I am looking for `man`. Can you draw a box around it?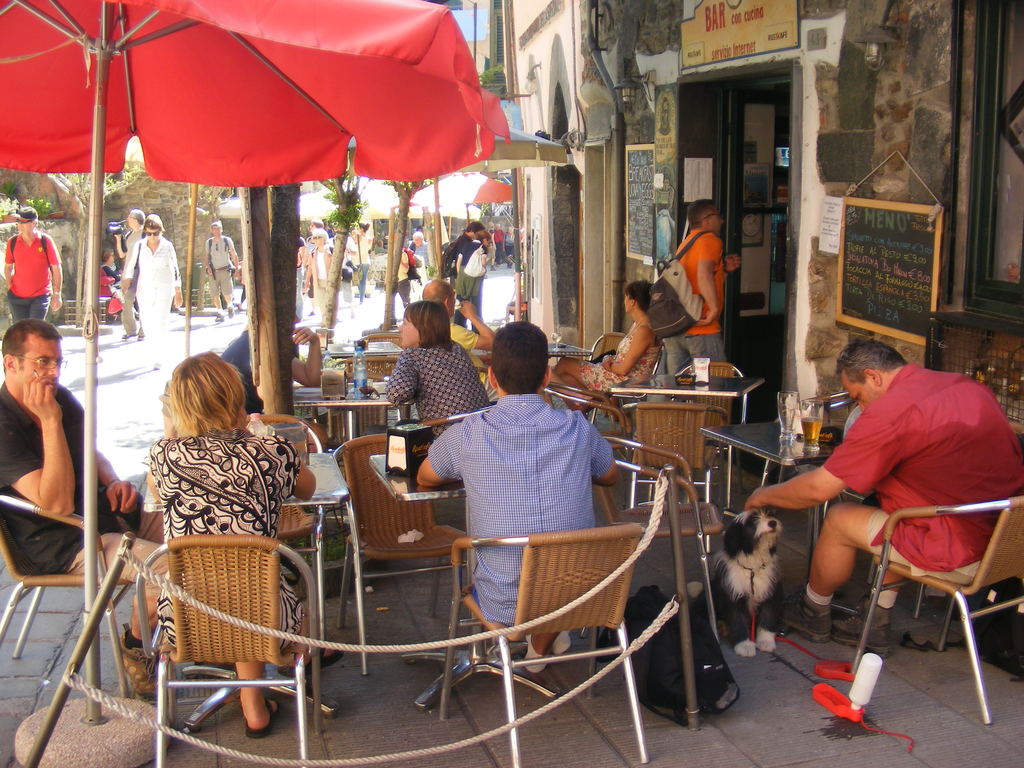
Sure, the bounding box is {"x1": 414, "y1": 321, "x2": 619, "y2": 675}.
